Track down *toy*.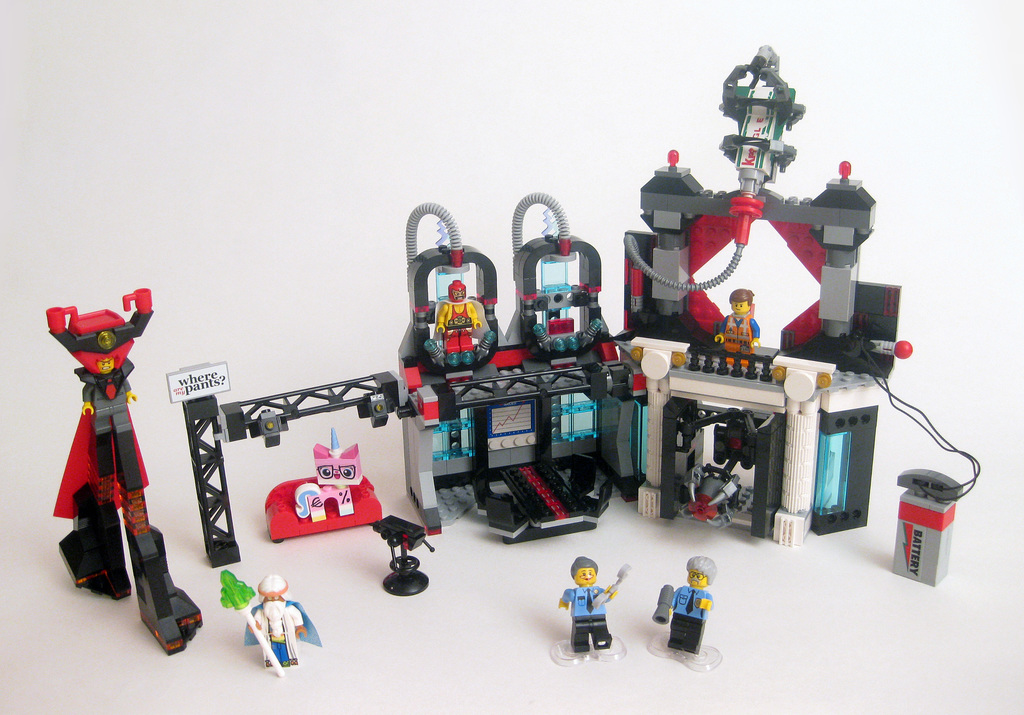
Tracked to [left=220, top=570, right=321, bottom=676].
